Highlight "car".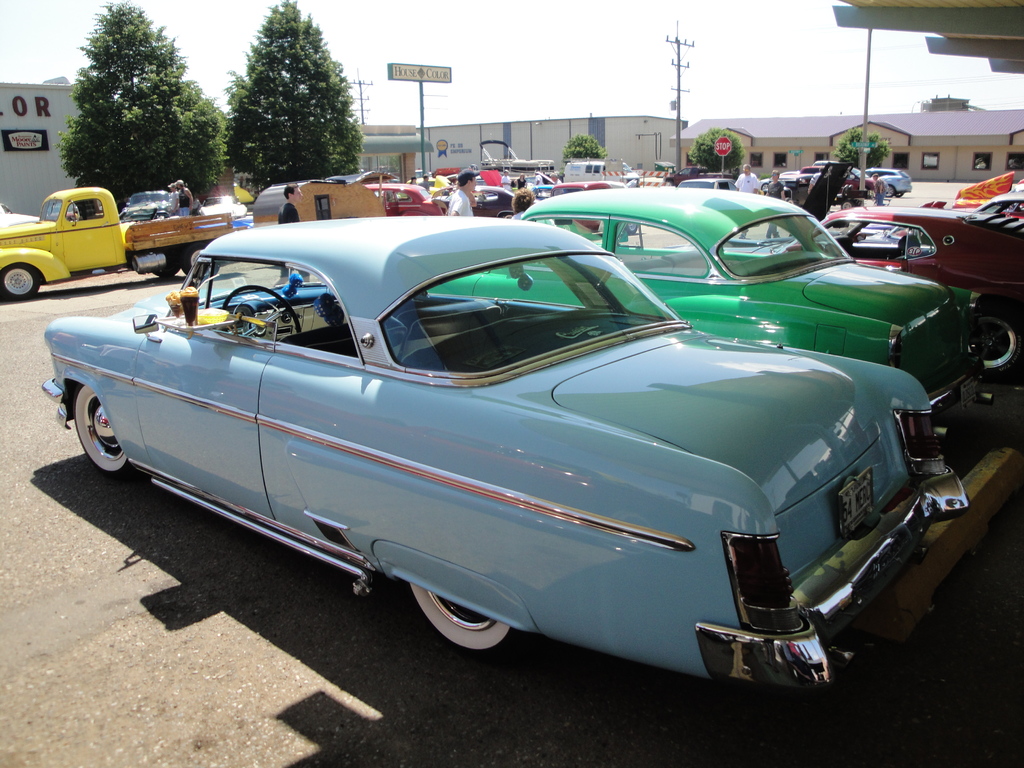
Highlighted region: box(369, 181, 444, 218).
